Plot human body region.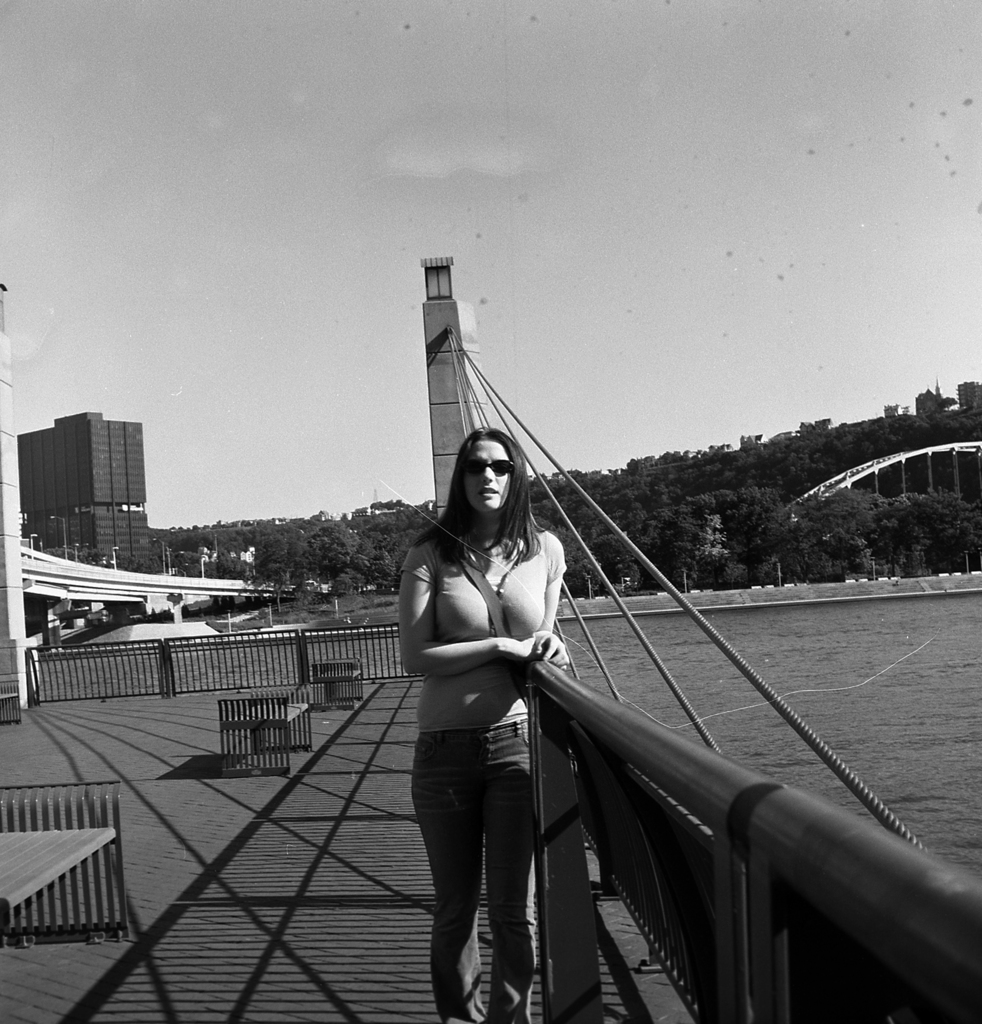
Plotted at 394,374,601,996.
